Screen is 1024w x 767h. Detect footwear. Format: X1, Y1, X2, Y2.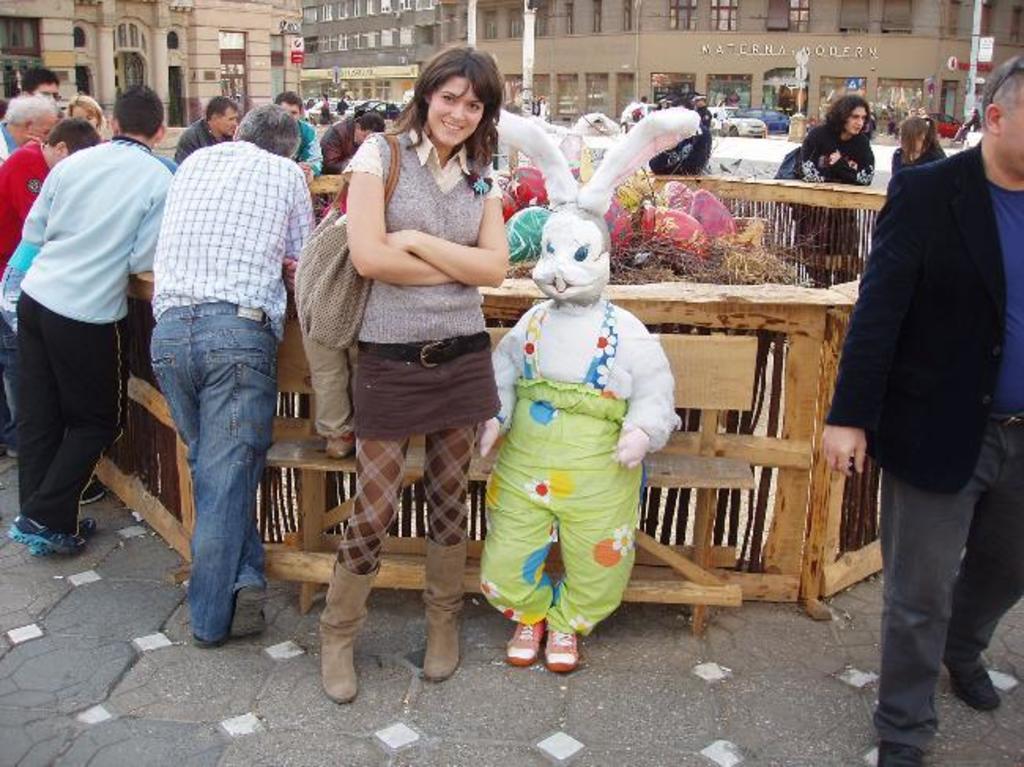
317, 559, 383, 704.
